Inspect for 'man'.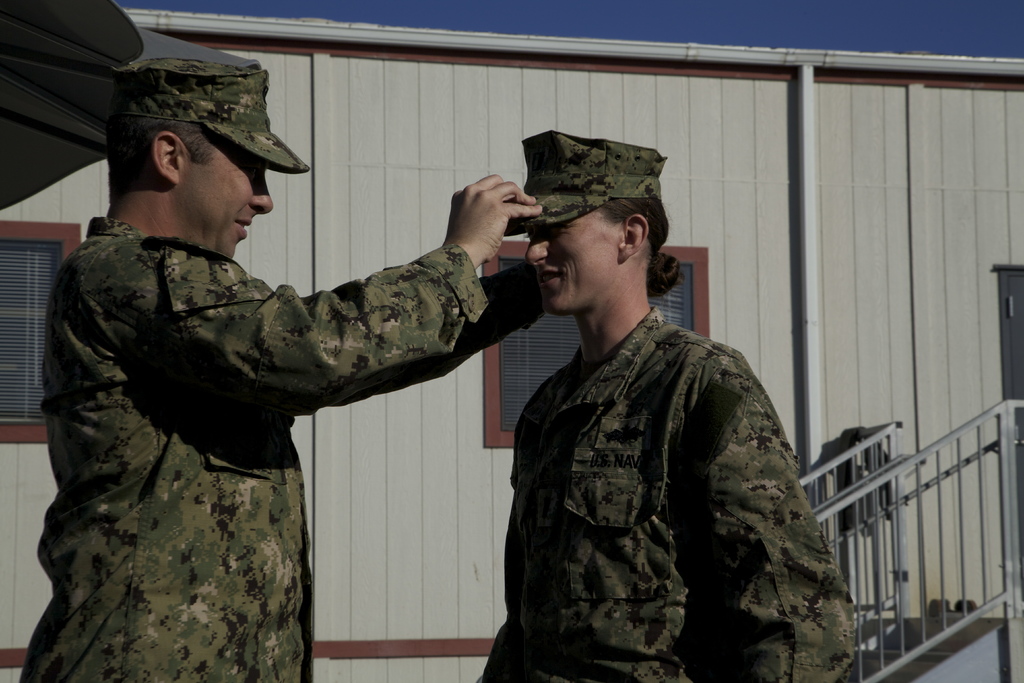
Inspection: {"left": 88, "top": 98, "right": 616, "bottom": 641}.
